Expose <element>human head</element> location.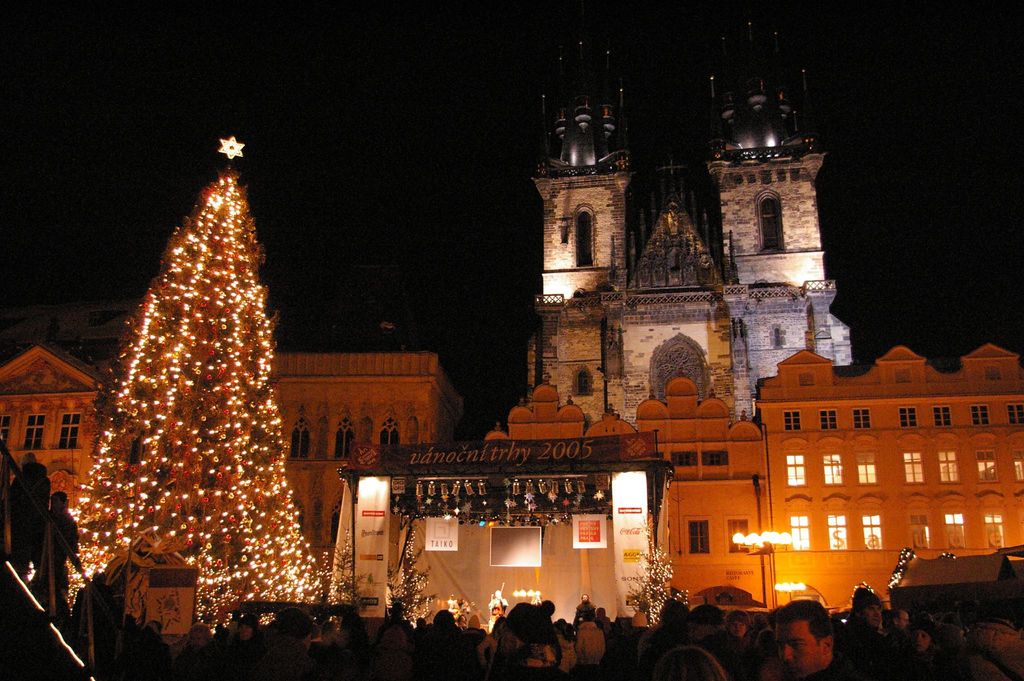
Exposed at left=490, top=615, right=509, bottom=632.
